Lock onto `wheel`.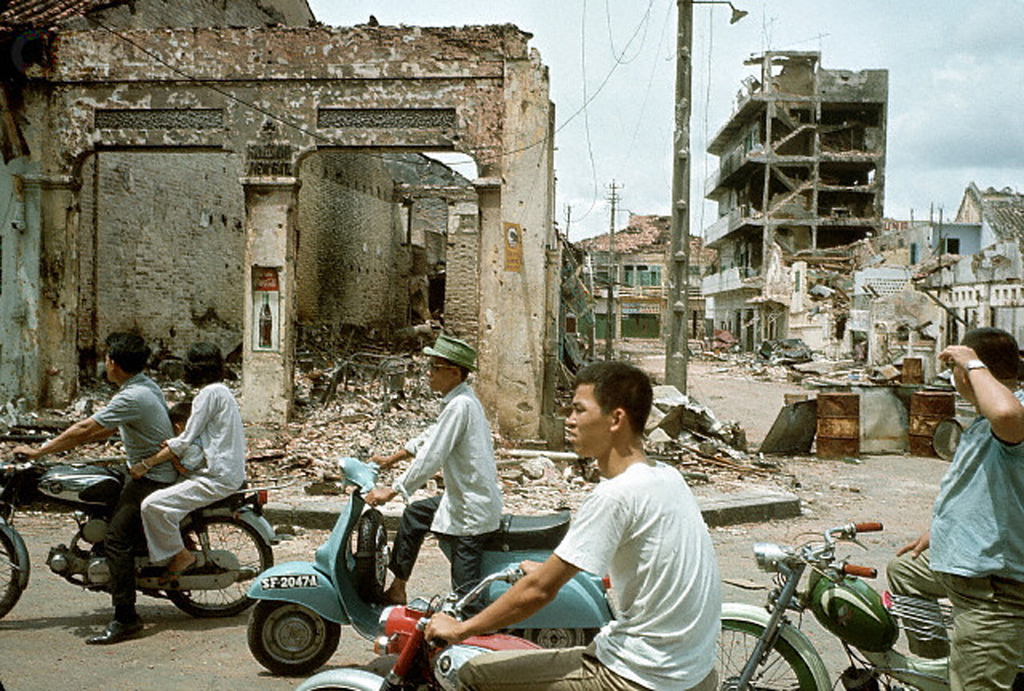
Locked: 516/629/598/648.
